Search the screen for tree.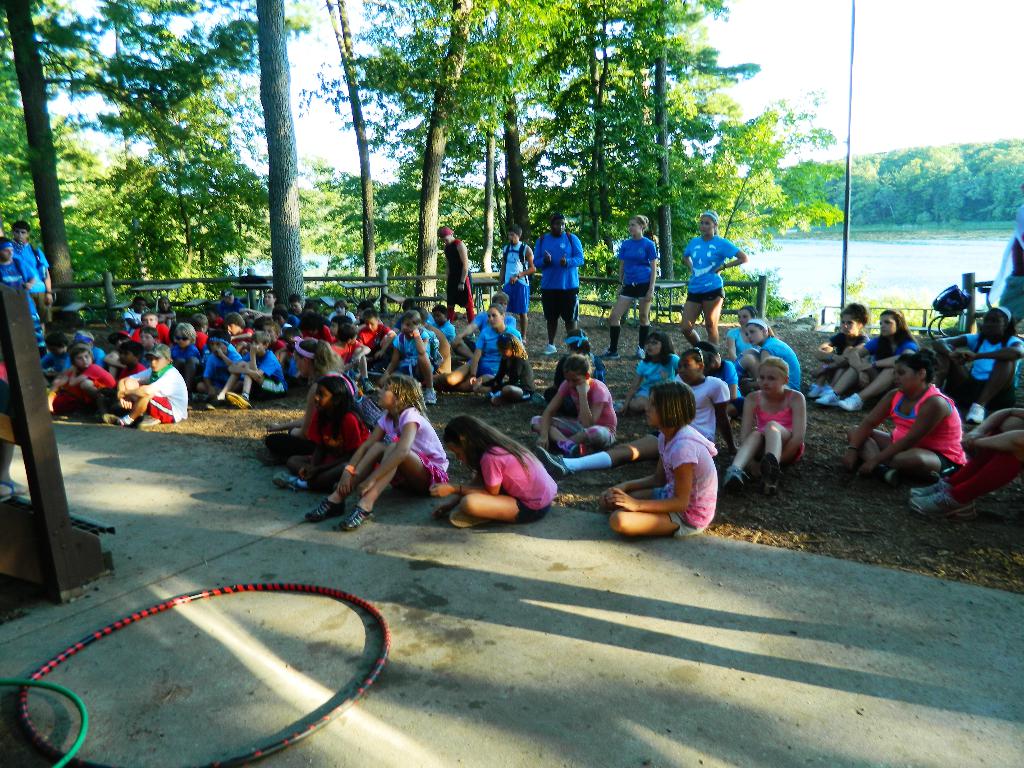
Found at [622, 4, 743, 276].
